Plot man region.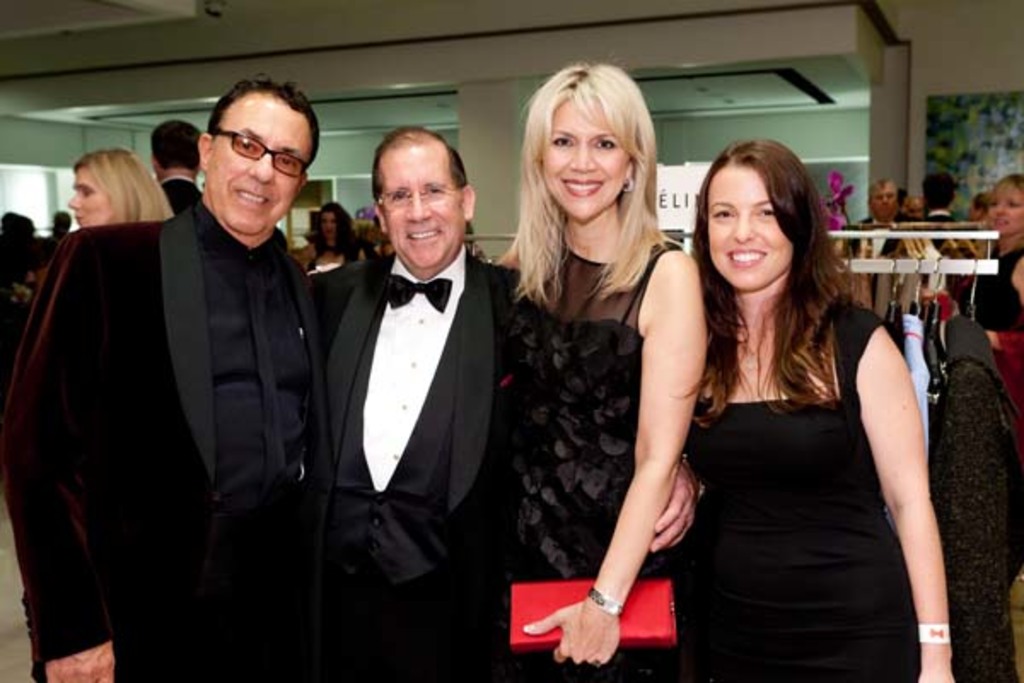
Plotted at 884 159 973 275.
